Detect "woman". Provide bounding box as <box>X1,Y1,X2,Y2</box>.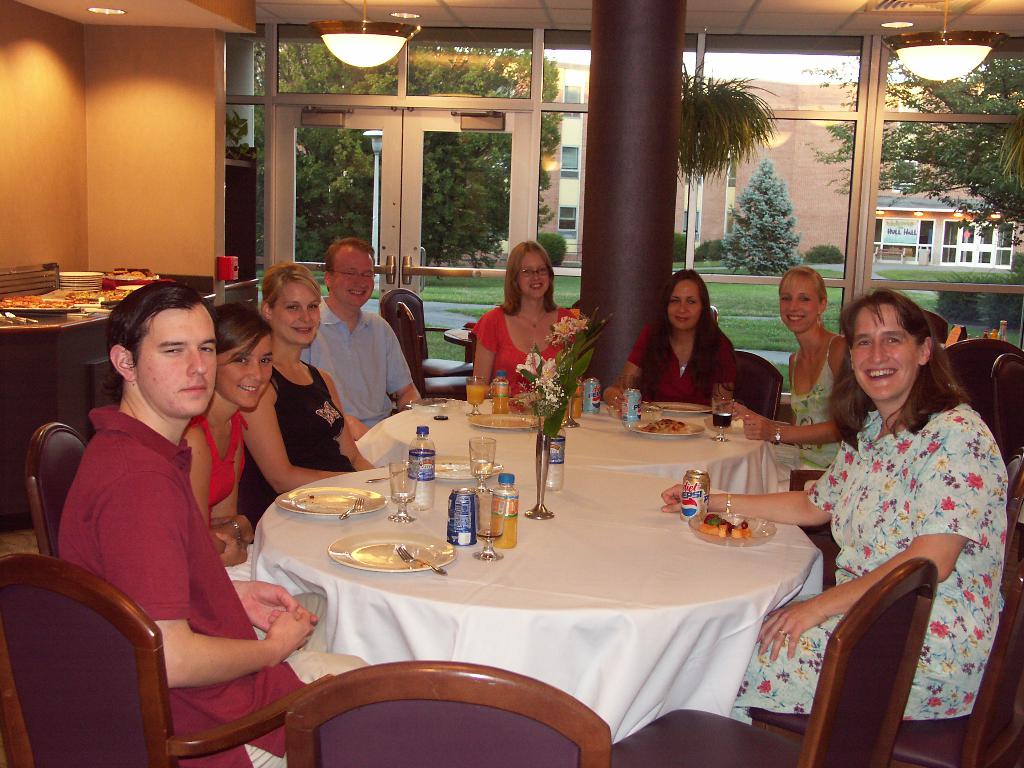
<box>474,239,588,397</box>.
